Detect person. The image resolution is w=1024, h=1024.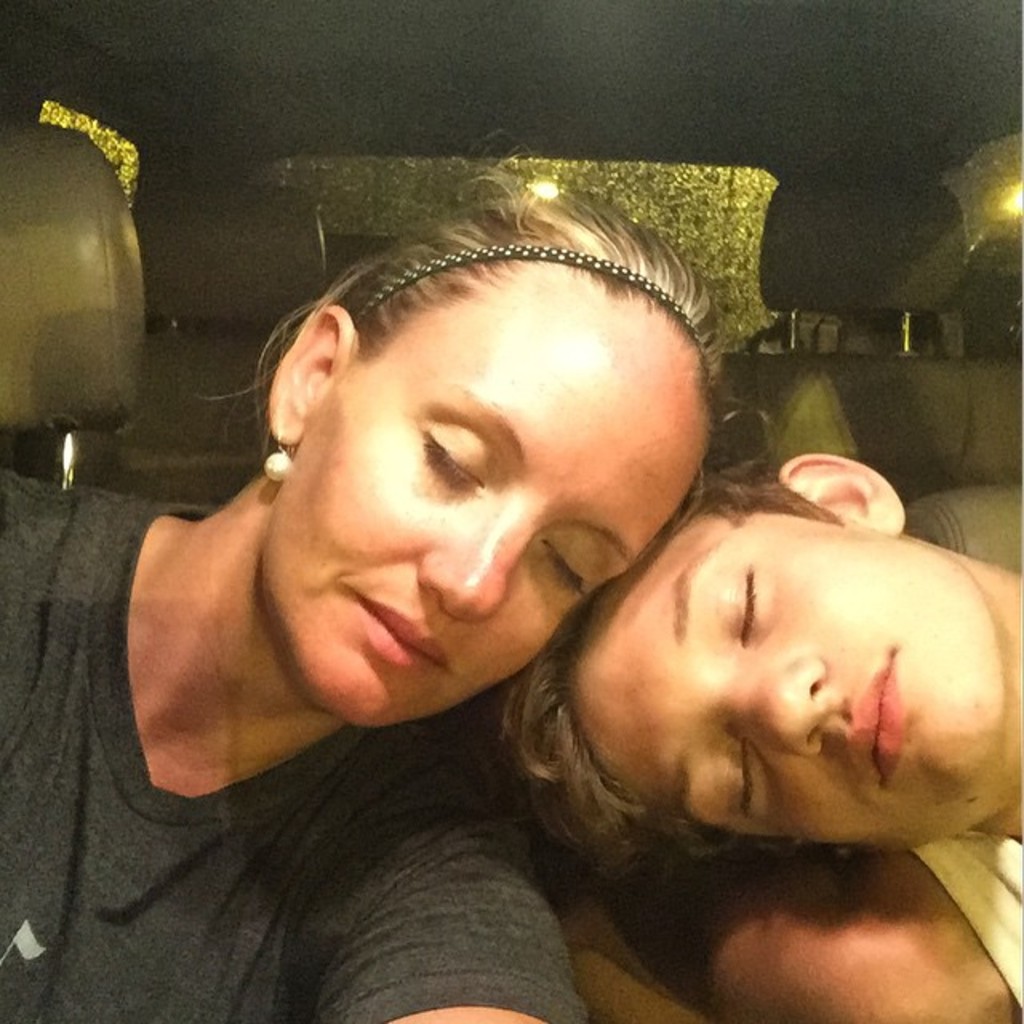
box=[0, 178, 731, 1022].
